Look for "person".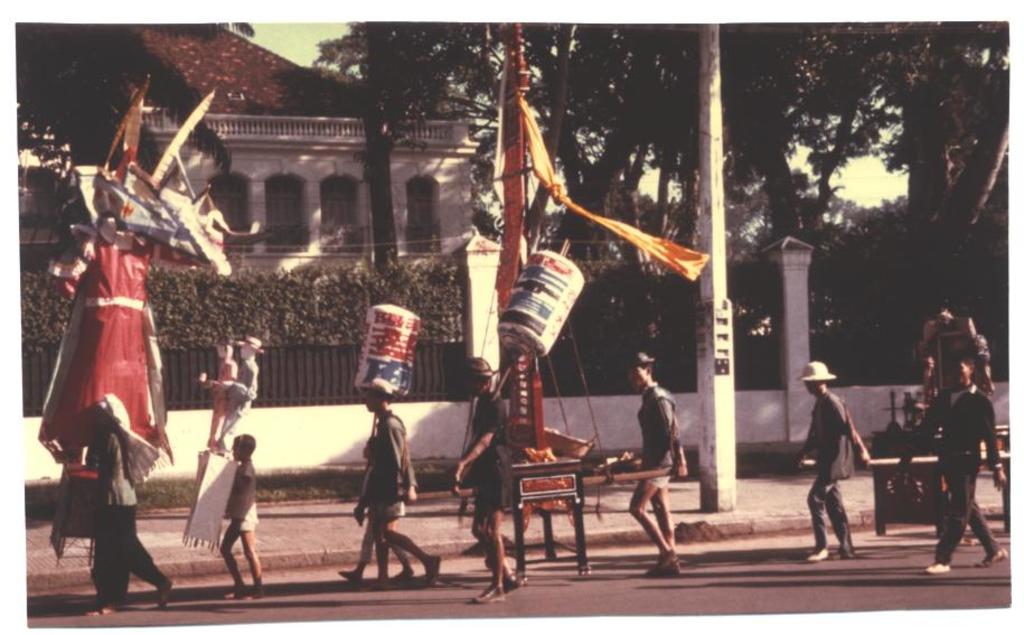
Found: box(361, 385, 442, 591).
